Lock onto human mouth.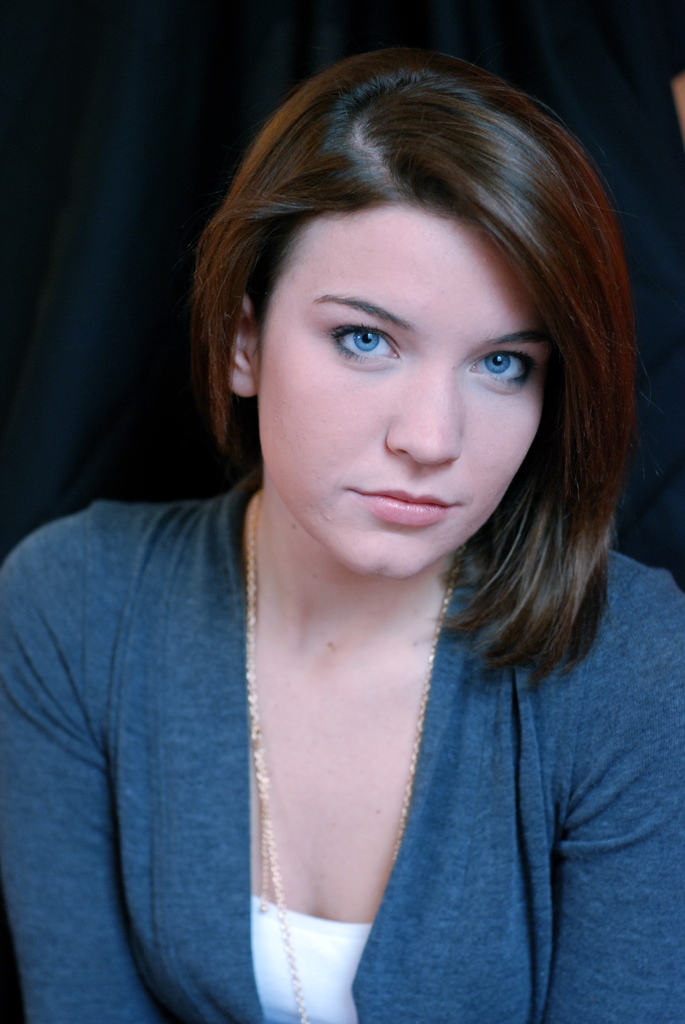
Locked: l=345, t=471, r=461, b=541.
